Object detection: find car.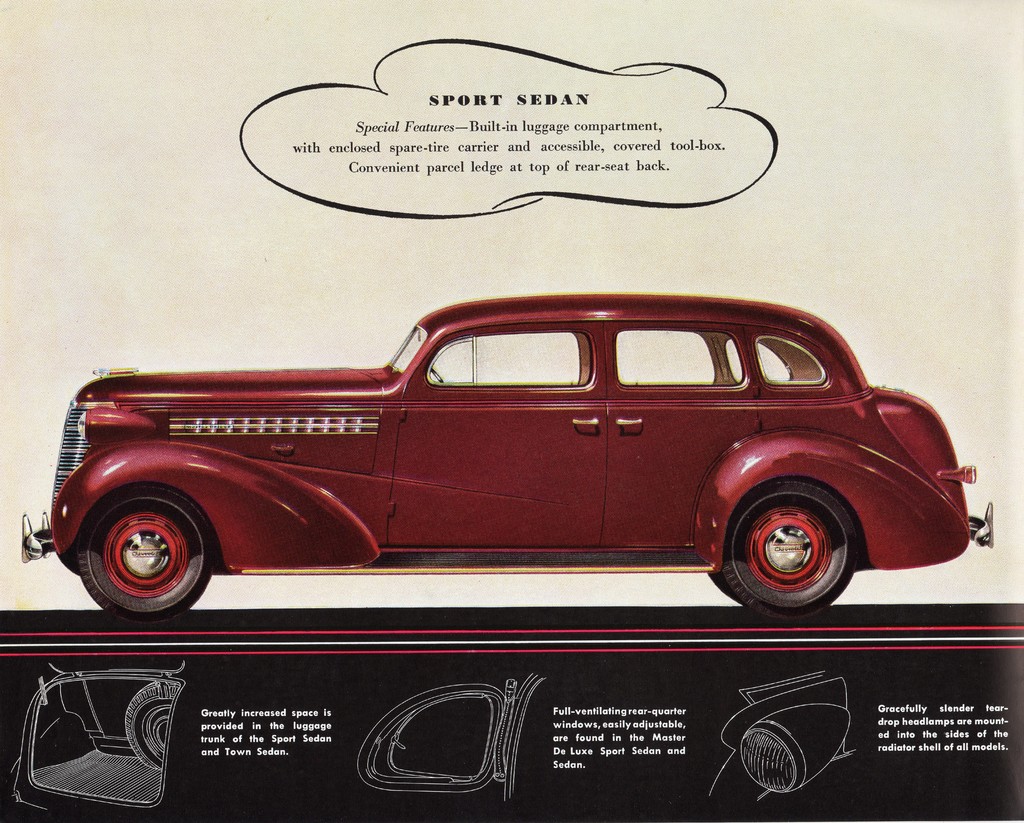
17 287 995 616.
